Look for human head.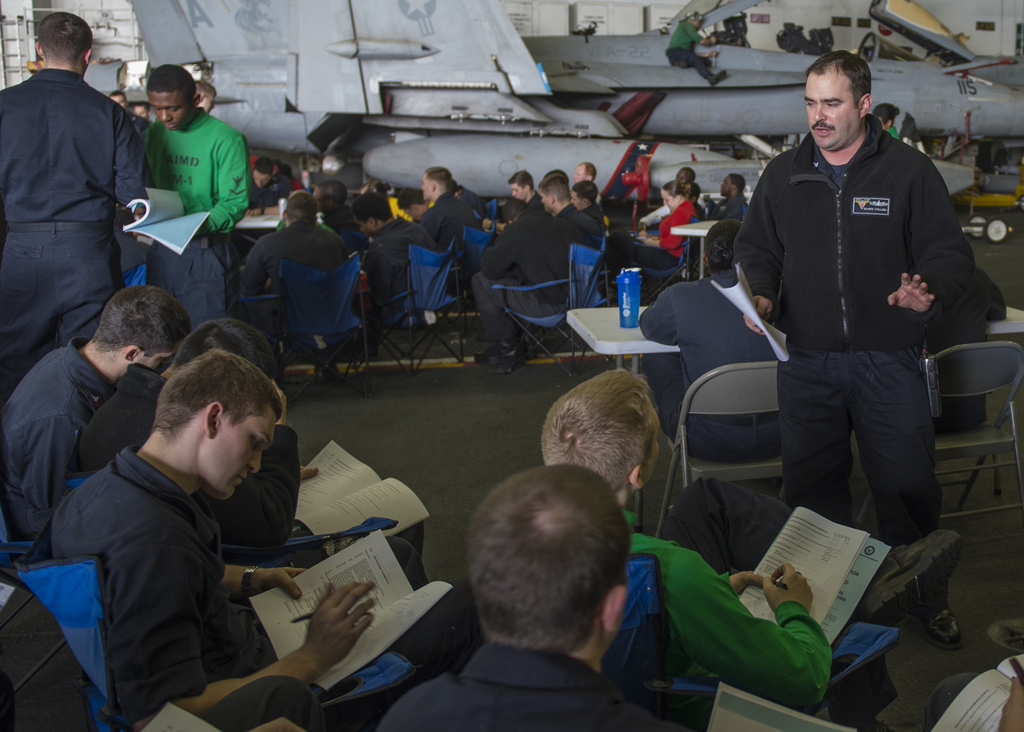
Found: [x1=169, y1=318, x2=278, y2=382].
